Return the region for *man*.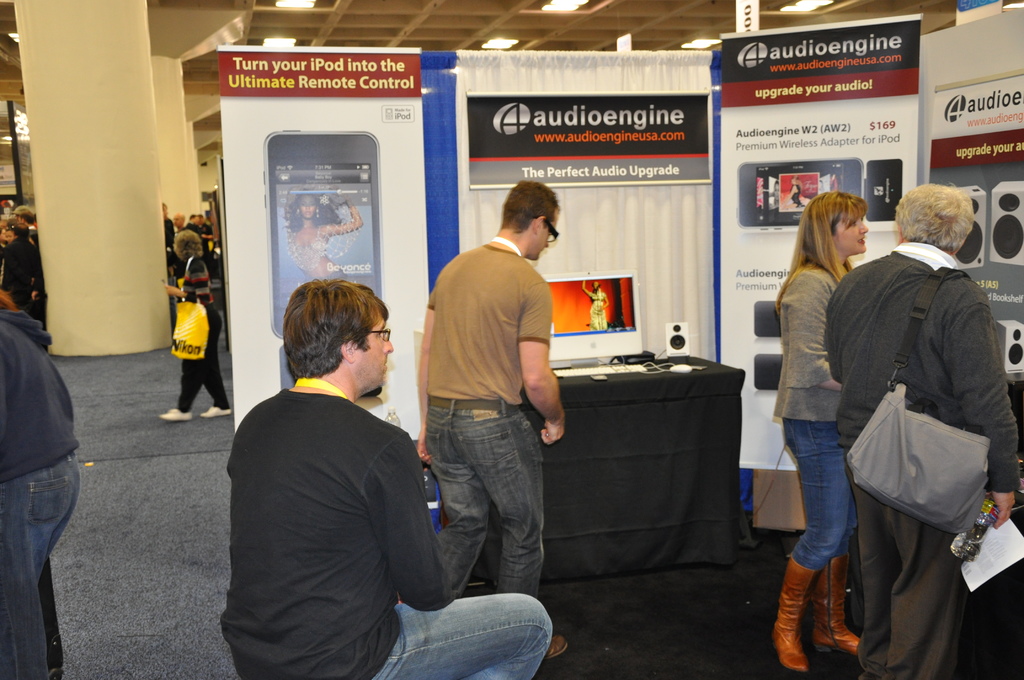
{"x1": 196, "y1": 215, "x2": 223, "y2": 261}.
